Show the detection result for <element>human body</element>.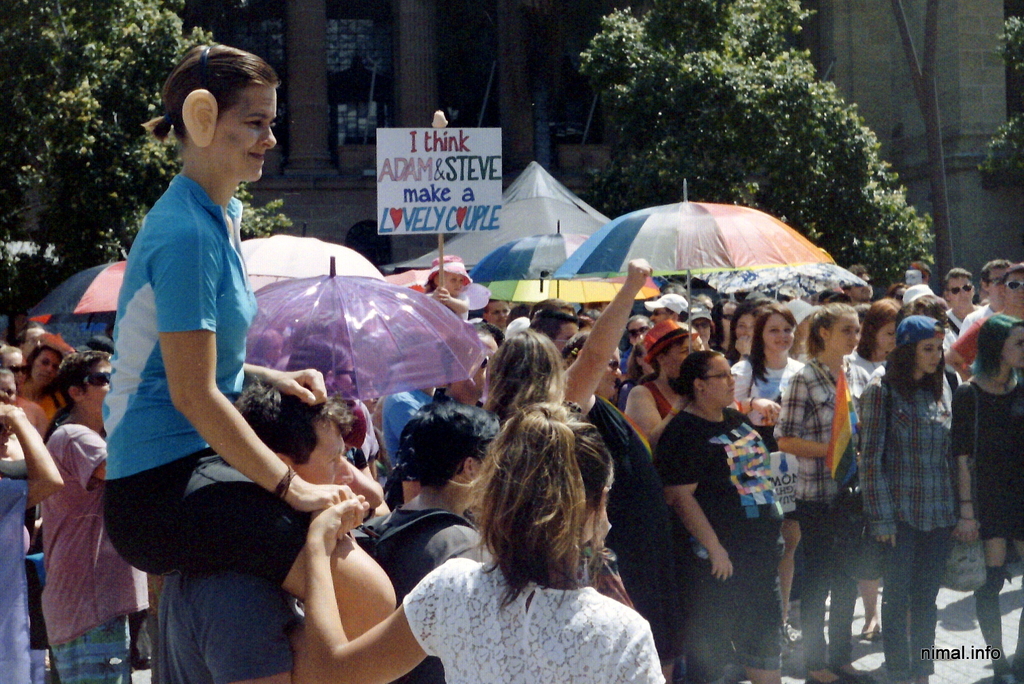
[left=860, top=371, right=959, bottom=683].
